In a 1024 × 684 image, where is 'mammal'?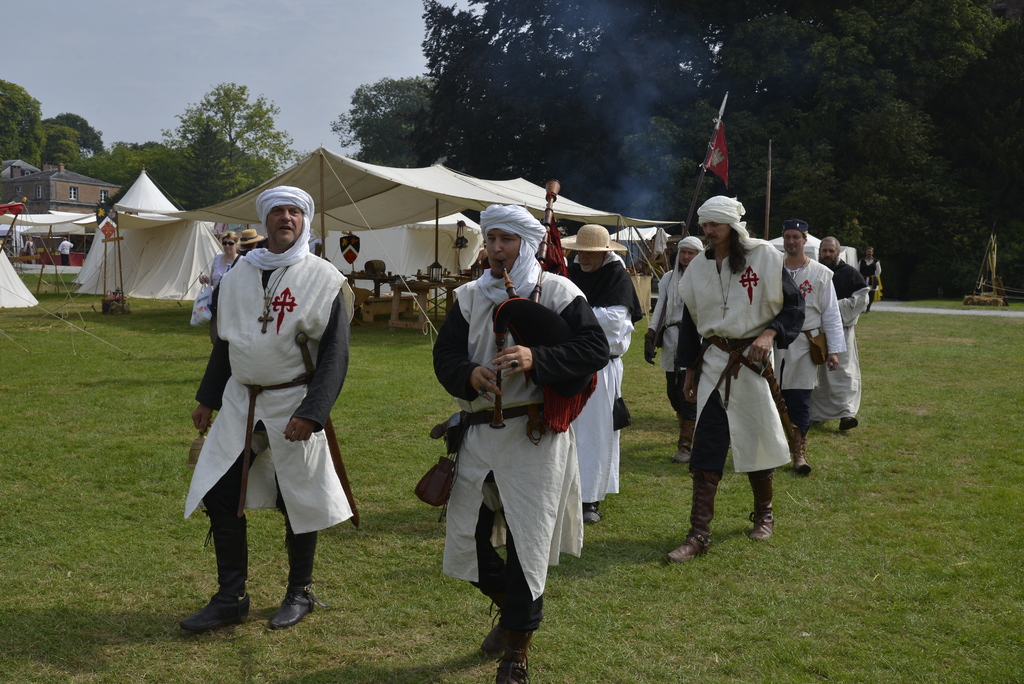
(x1=662, y1=190, x2=804, y2=565).
